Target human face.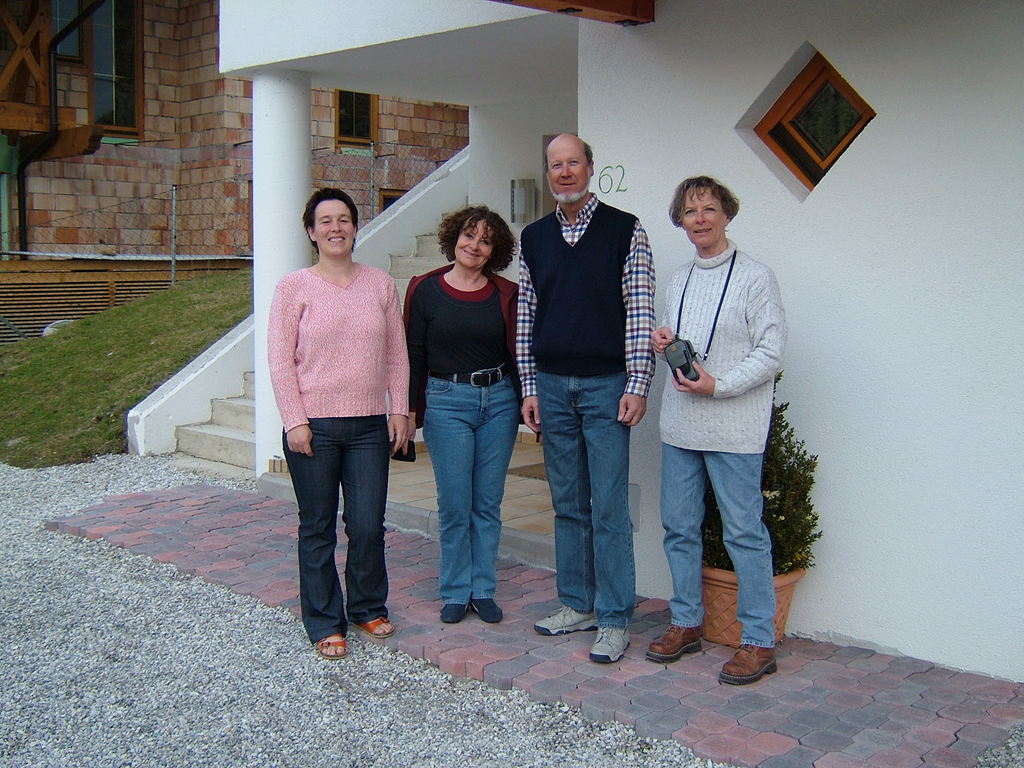
Target region: Rect(454, 216, 496, 269).
